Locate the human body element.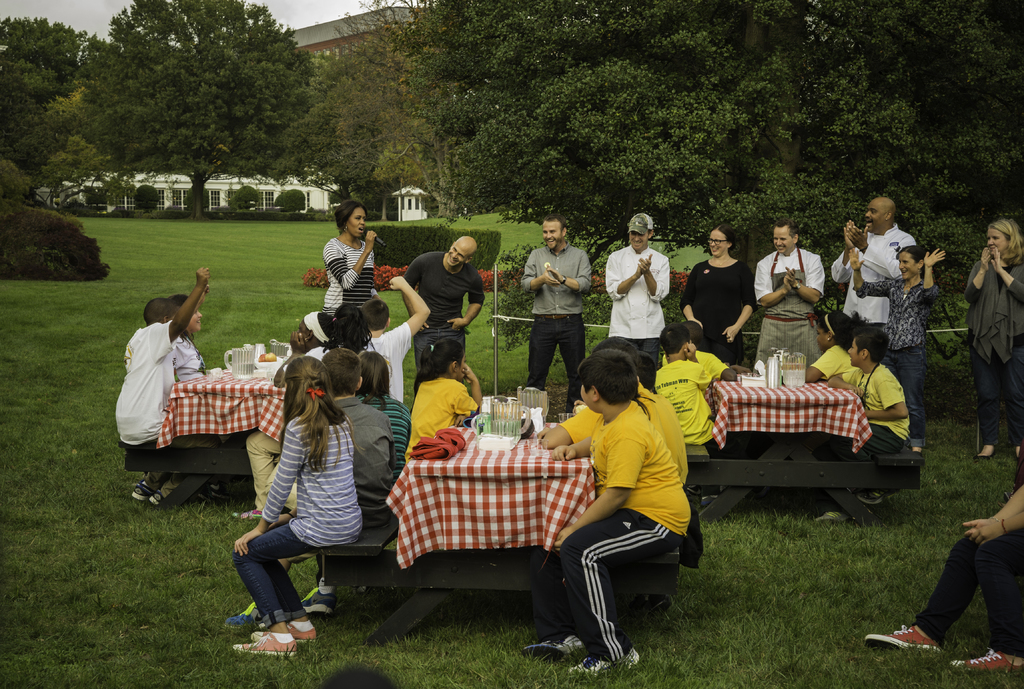
Element bbox: 175,331,214,383.
